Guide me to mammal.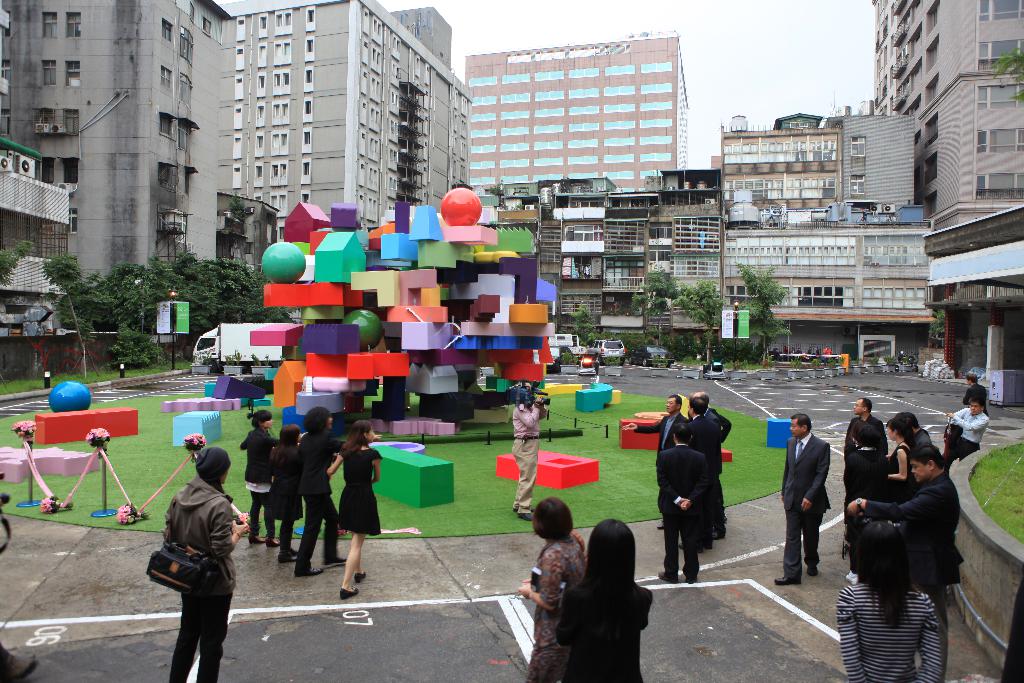
Guidance: crop(237, 410, 275, 548).
